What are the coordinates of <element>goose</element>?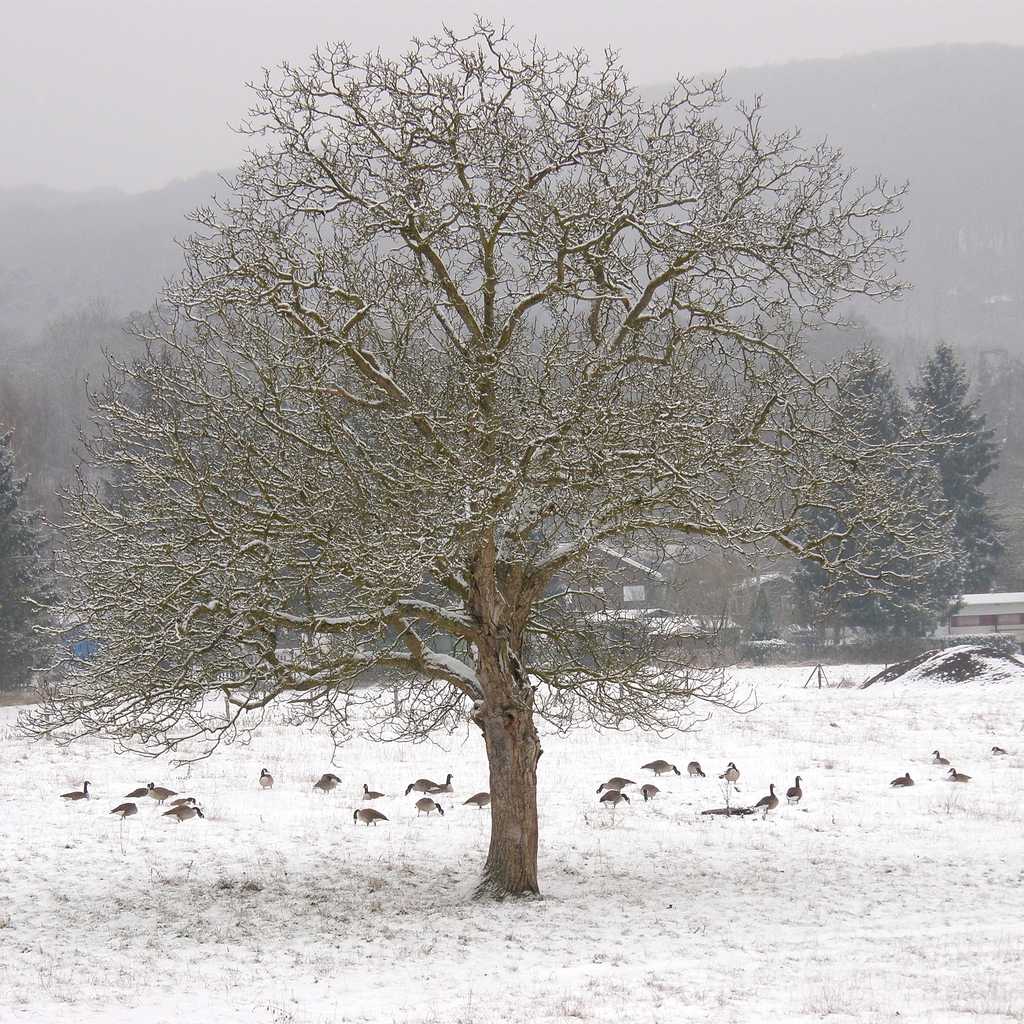
599/788/630/816.
